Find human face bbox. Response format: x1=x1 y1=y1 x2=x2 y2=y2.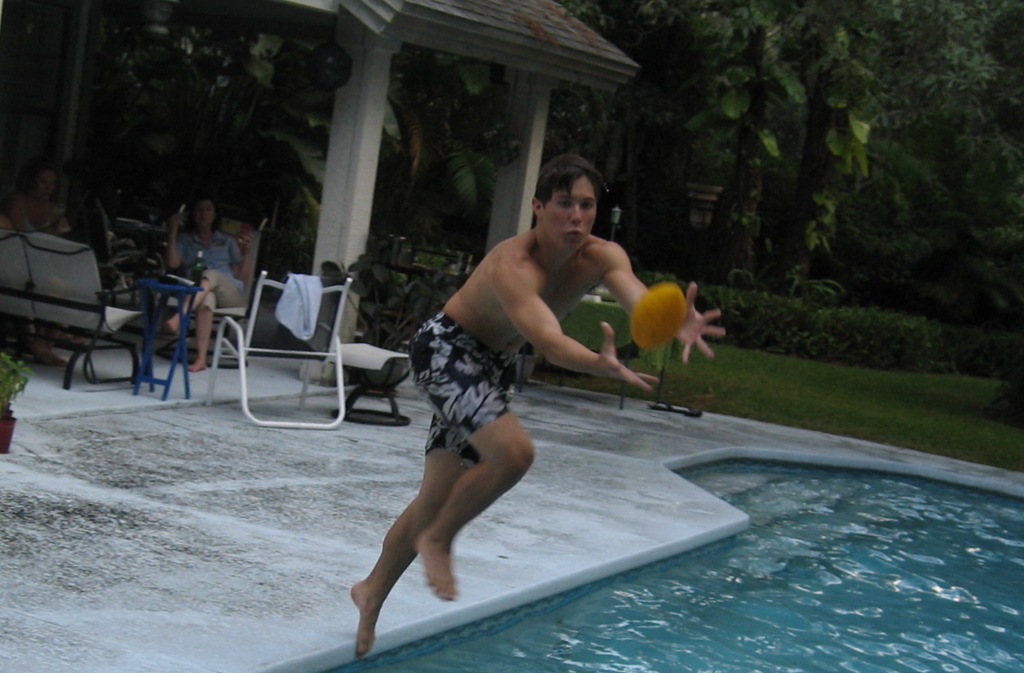
x1=544 y1=178 x2=597 y2=254.
